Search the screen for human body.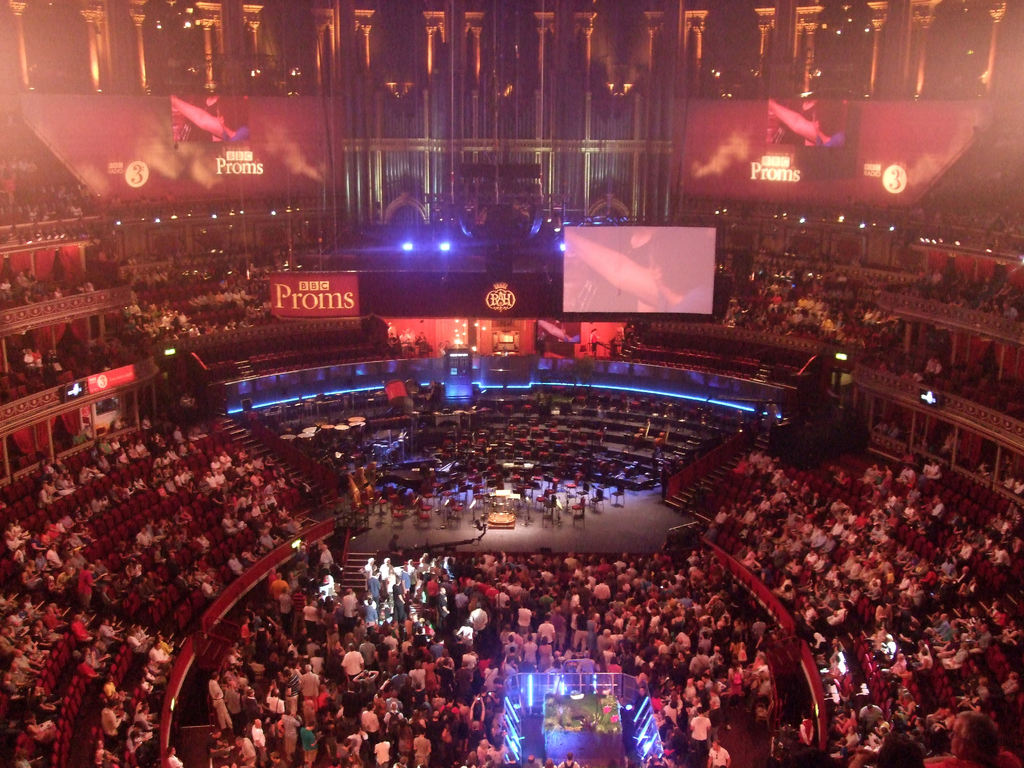
Found at [390,578,403,619].
